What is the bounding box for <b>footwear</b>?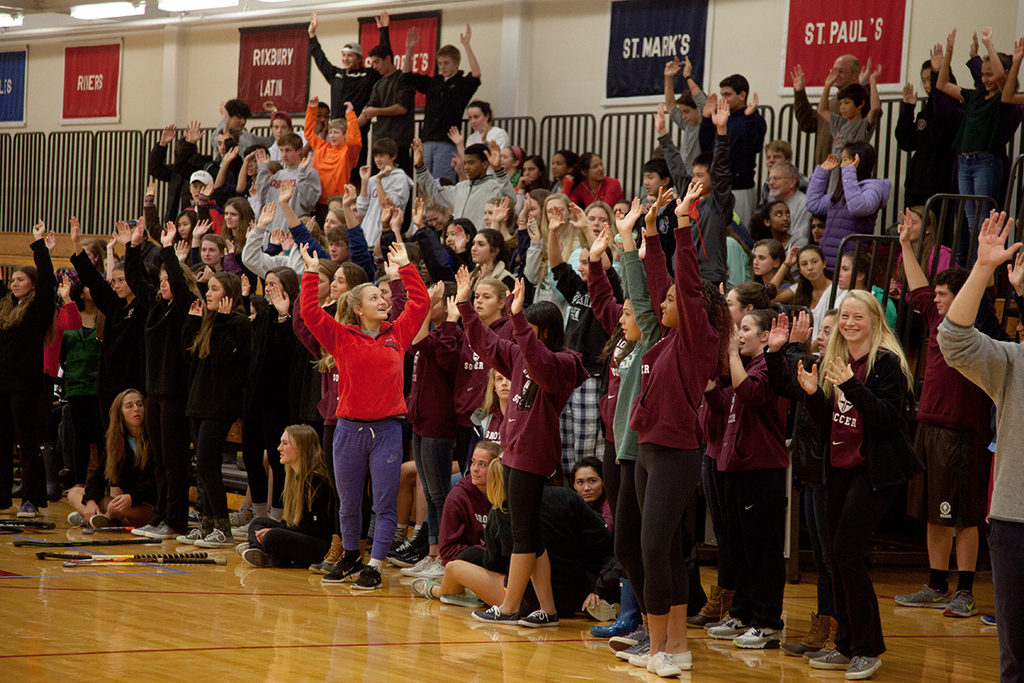
<box>707,616,749,642</box>.
